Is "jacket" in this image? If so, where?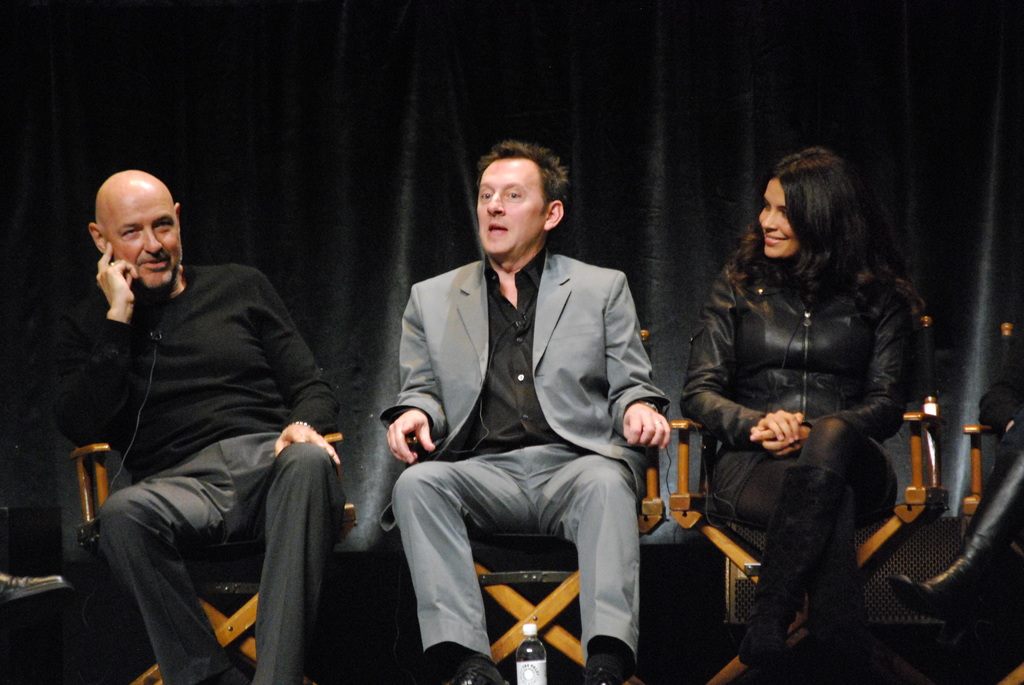
Yes, at x1=698 y1=210 x2=929 y2=461.
